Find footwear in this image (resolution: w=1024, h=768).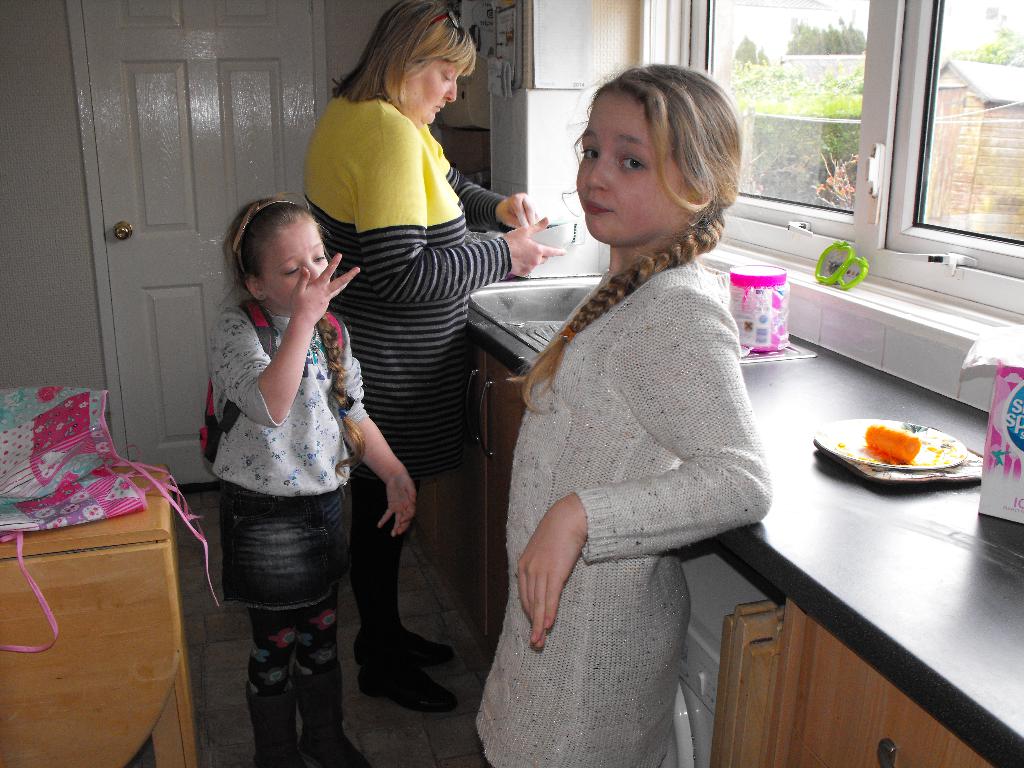
box=[287, 660, 370, 767].
